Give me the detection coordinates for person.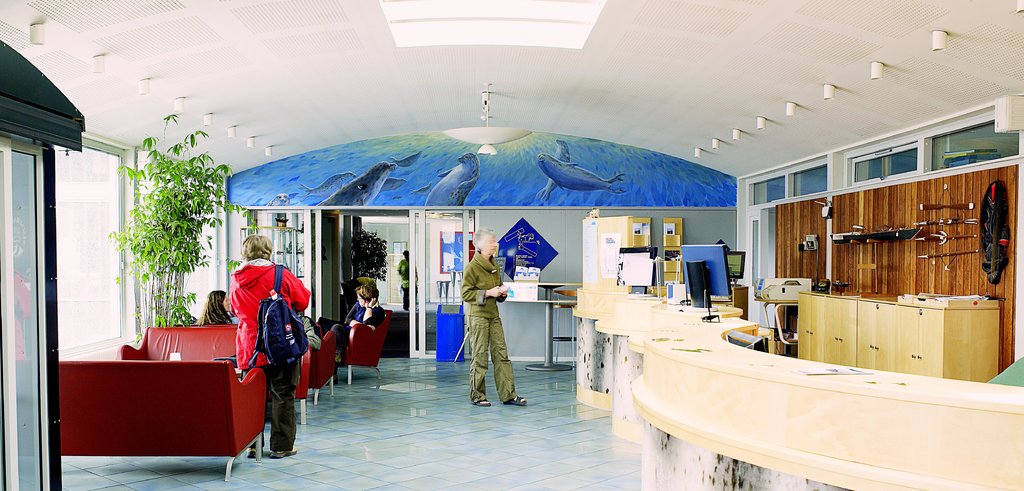
bbox=(326, 285, 388, 390).
